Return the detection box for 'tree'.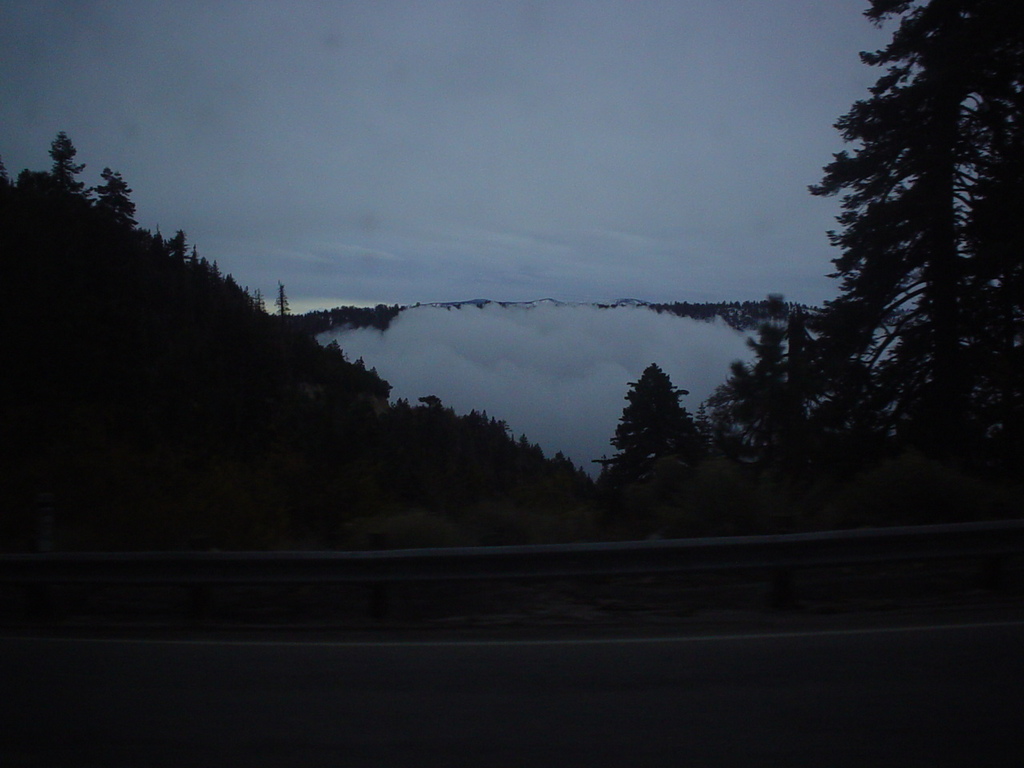
bbox=(46, 130, 83, 192).
